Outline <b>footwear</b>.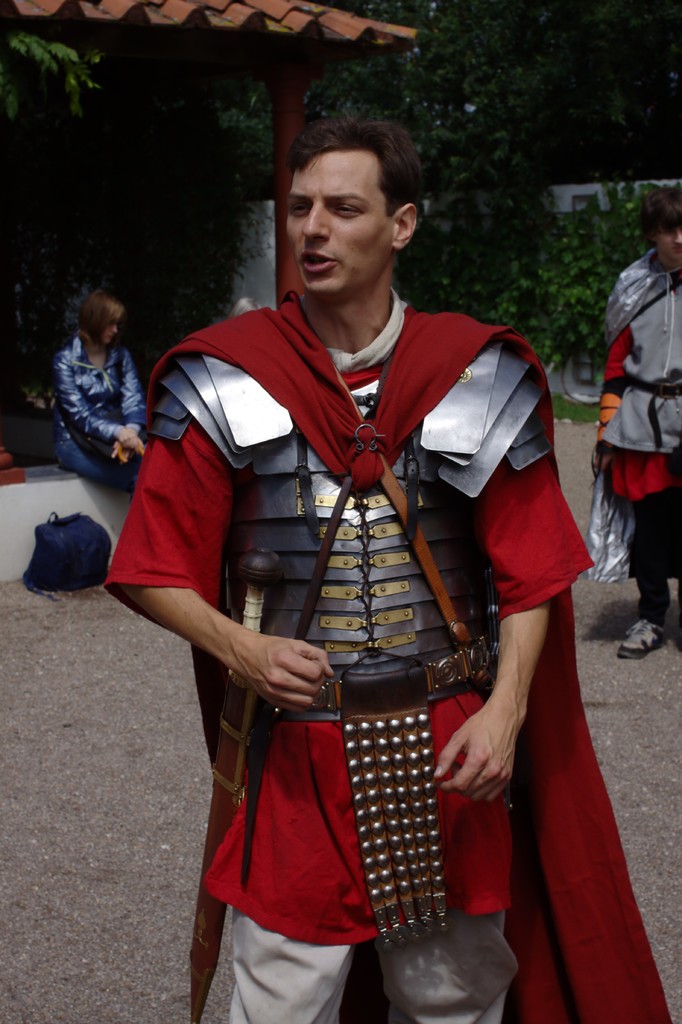
Outline: 615:619:668:662.
